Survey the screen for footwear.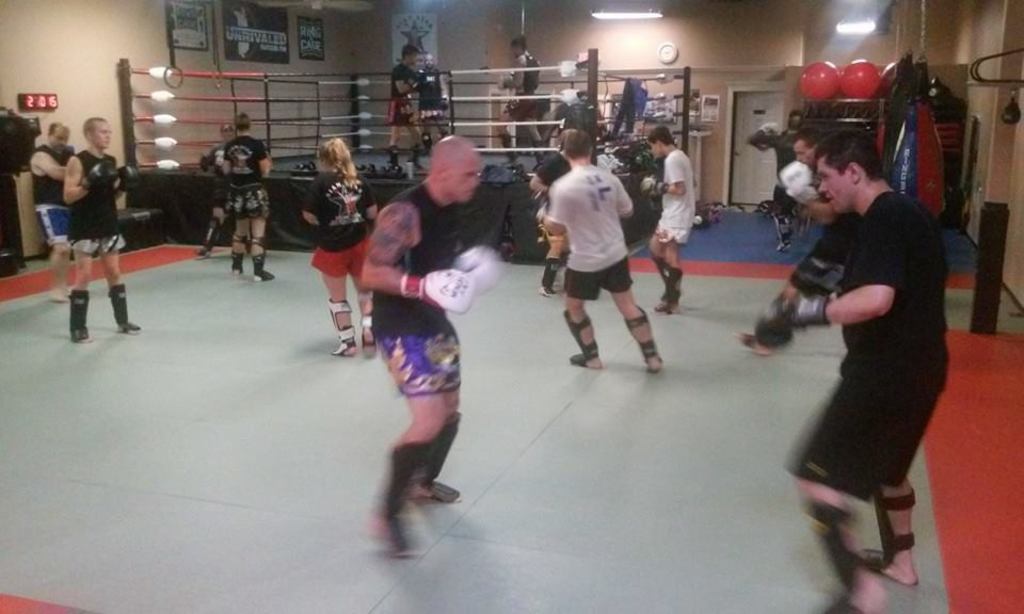
Survey found: rect(191, 243, 215, 260).
